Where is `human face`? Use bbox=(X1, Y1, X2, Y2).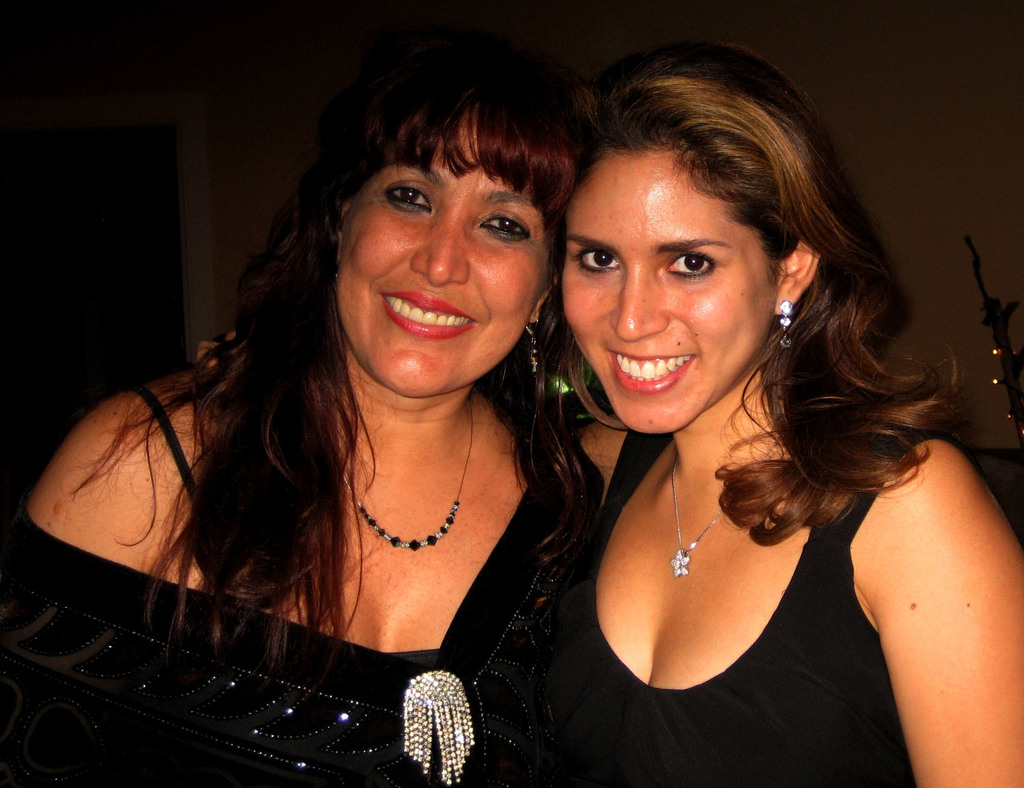
bbox=(563, 154, 781, 435).
